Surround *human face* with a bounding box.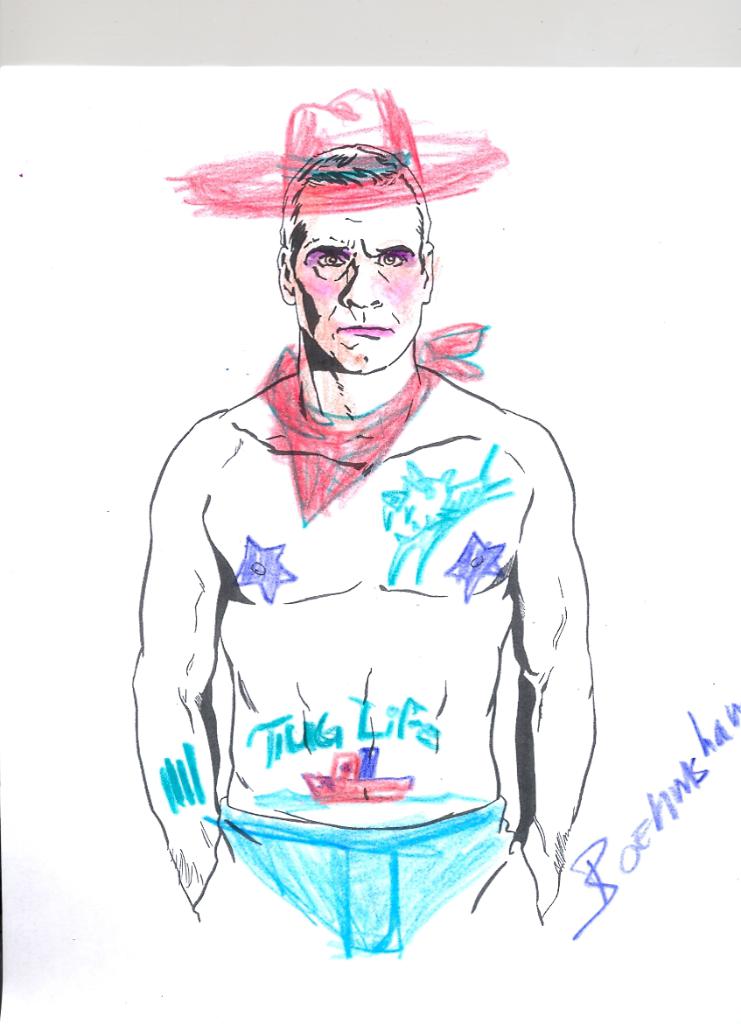
(289, 200, 423, 370).
